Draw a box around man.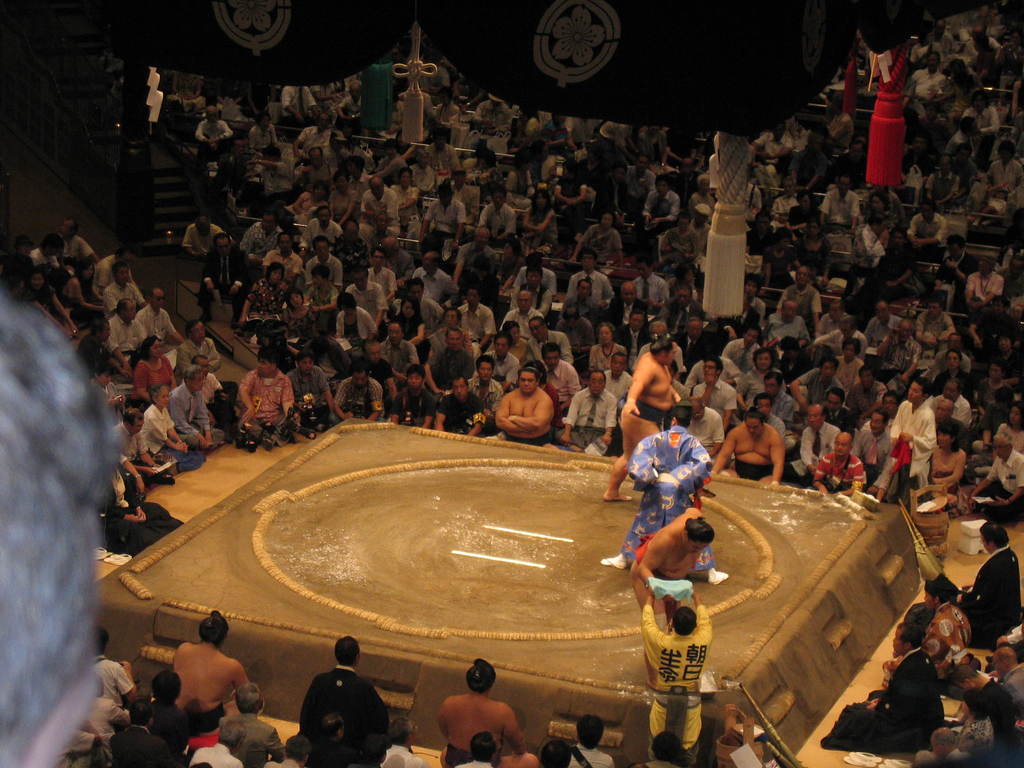
<bbox>382, 718, 435, 767</bbox>.
